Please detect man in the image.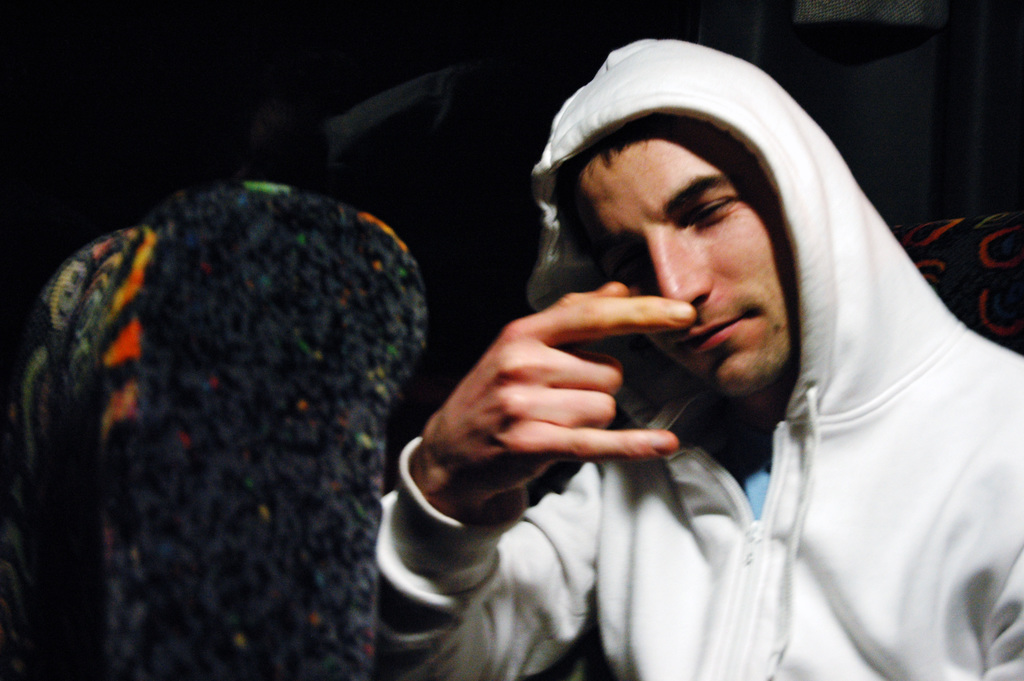
350 13 1009 660.
